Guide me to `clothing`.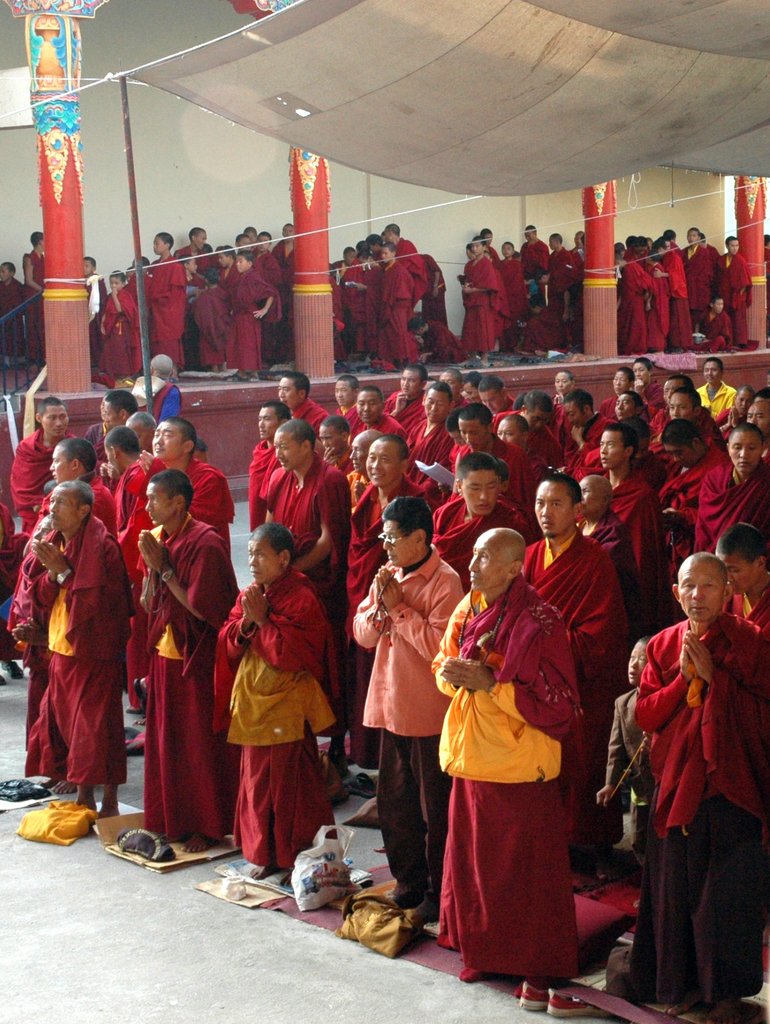
Guidance: locate(113, 465, 149, 524).
